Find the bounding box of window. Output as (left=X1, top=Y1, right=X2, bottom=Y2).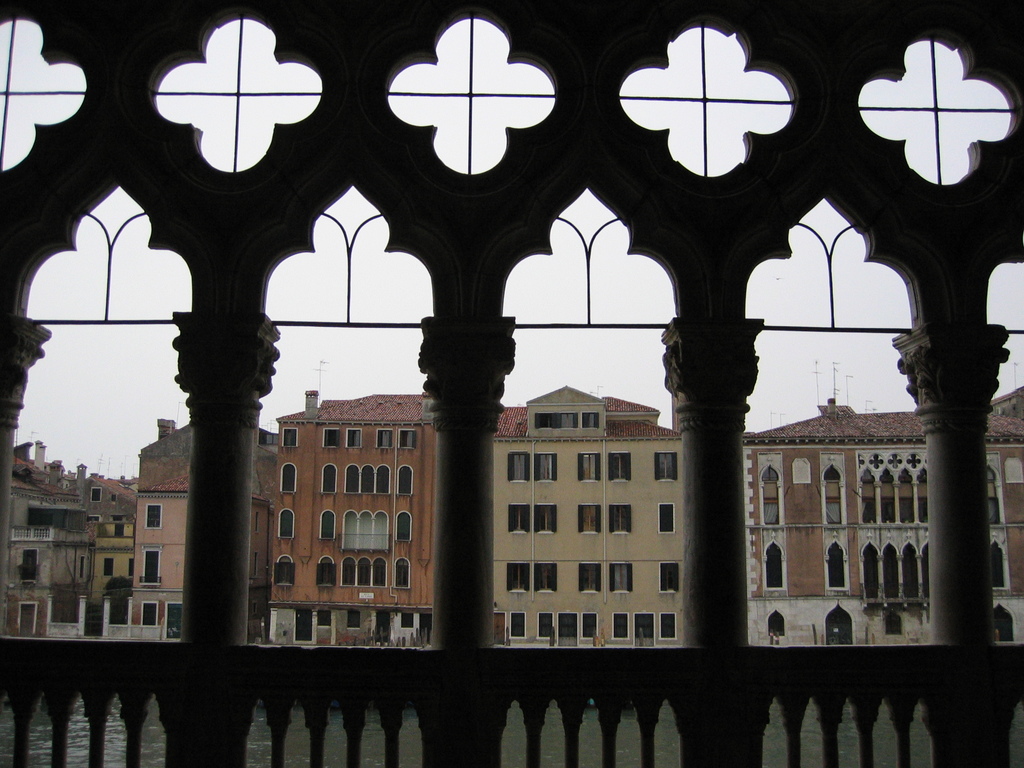
(left=141, top=549, right=157, bottom=581).
